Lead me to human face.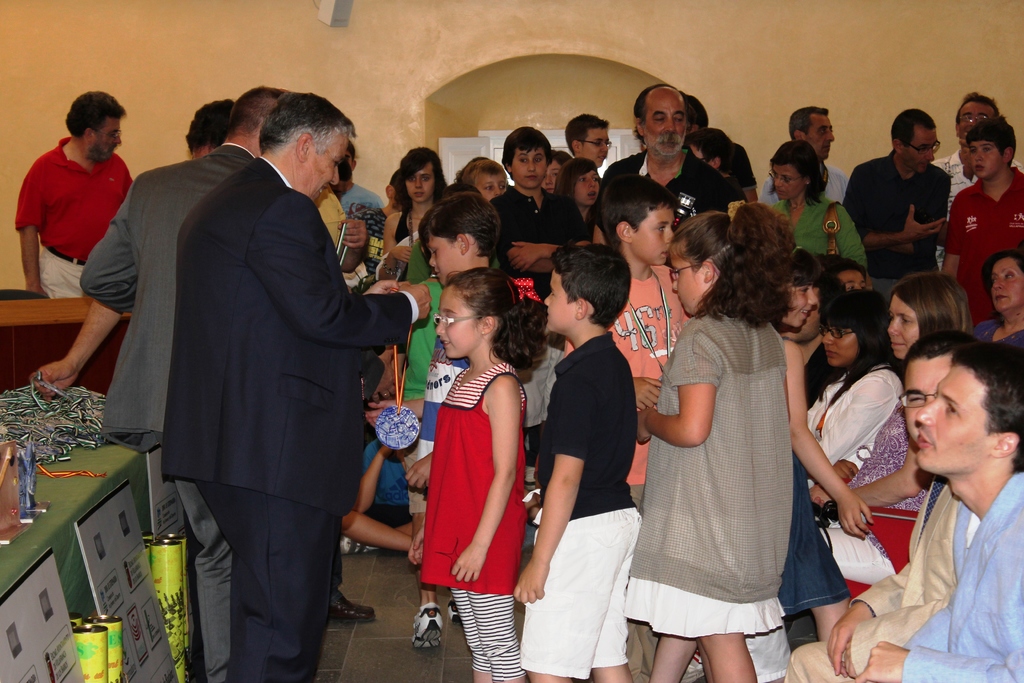
Lead to select_region(646, 92, 687, 154).
